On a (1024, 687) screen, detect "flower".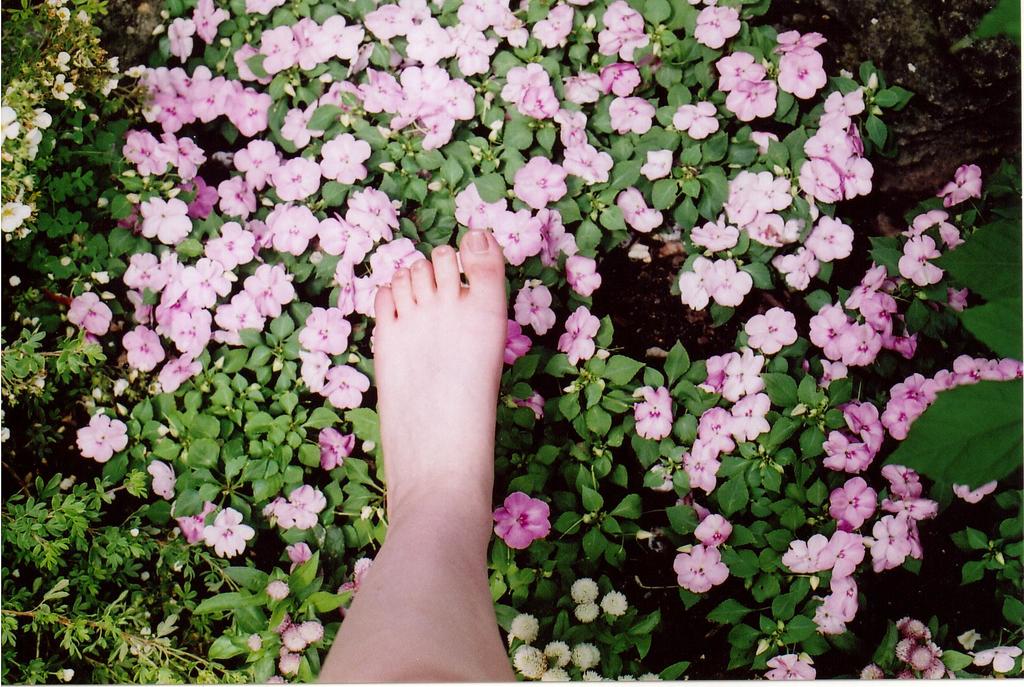
[514,646,543,684].
